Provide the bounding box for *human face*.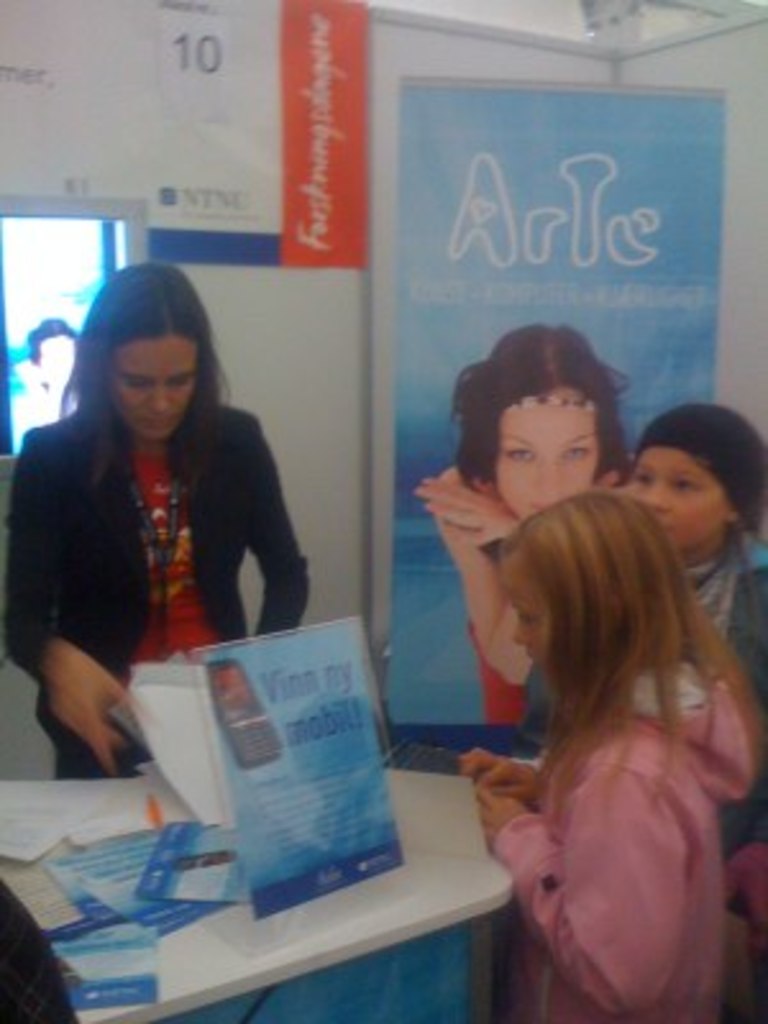
627/448/730/548.
